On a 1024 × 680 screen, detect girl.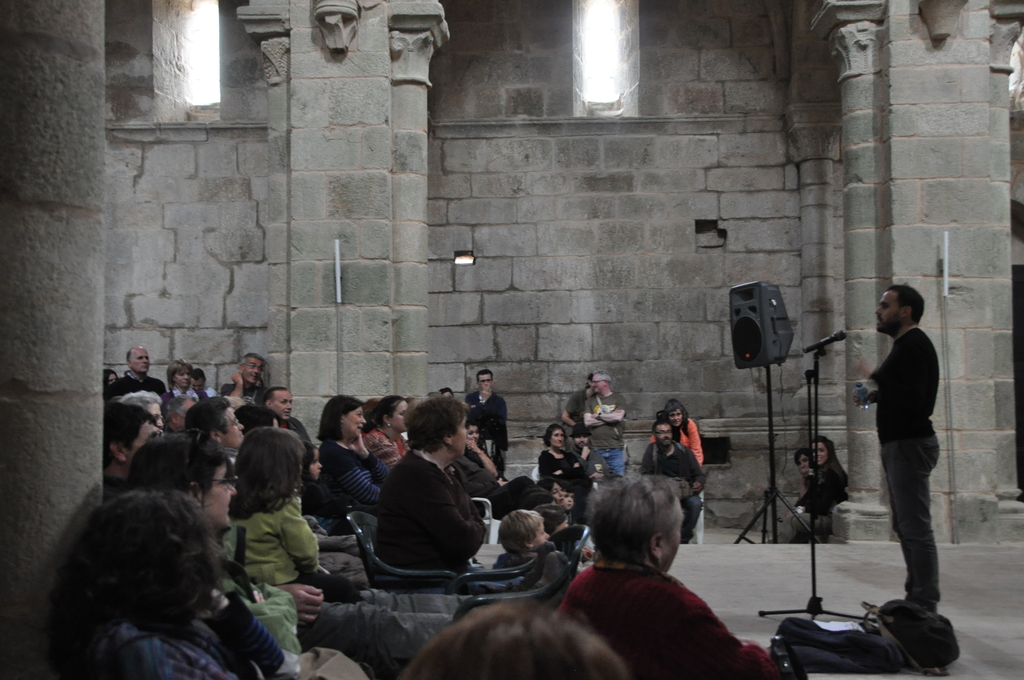
crop(221, 429, 360, 602).
